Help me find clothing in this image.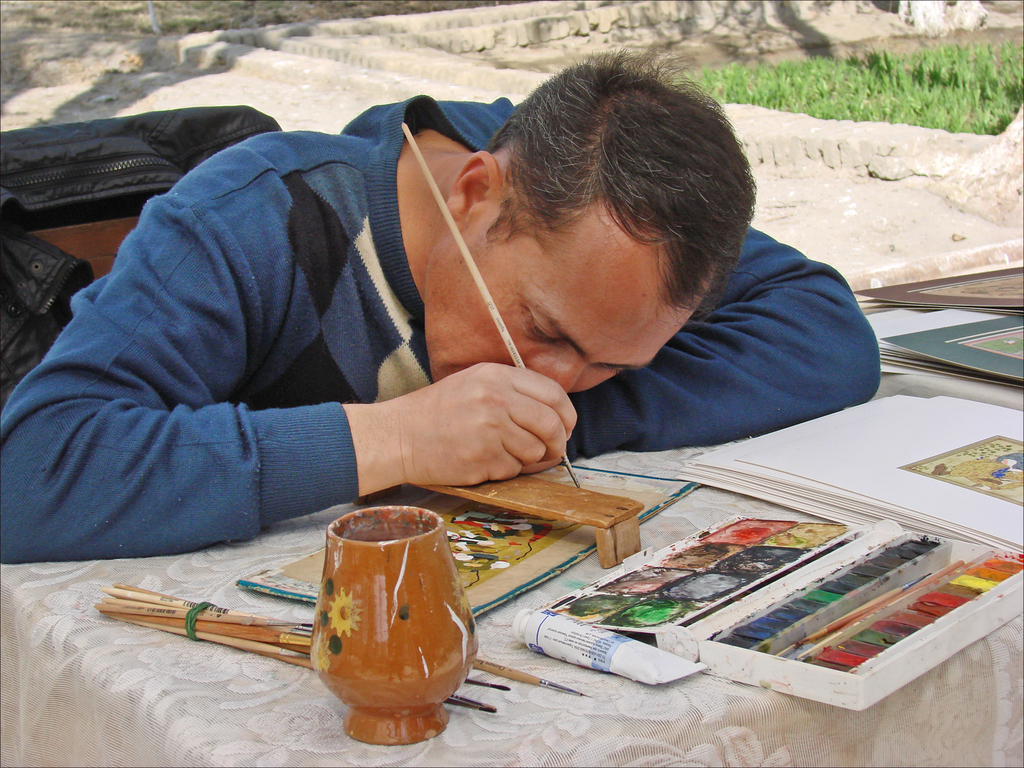
Found it: {"x1": 0, "y1": 96, "x2": 880, "y2": 576}.
